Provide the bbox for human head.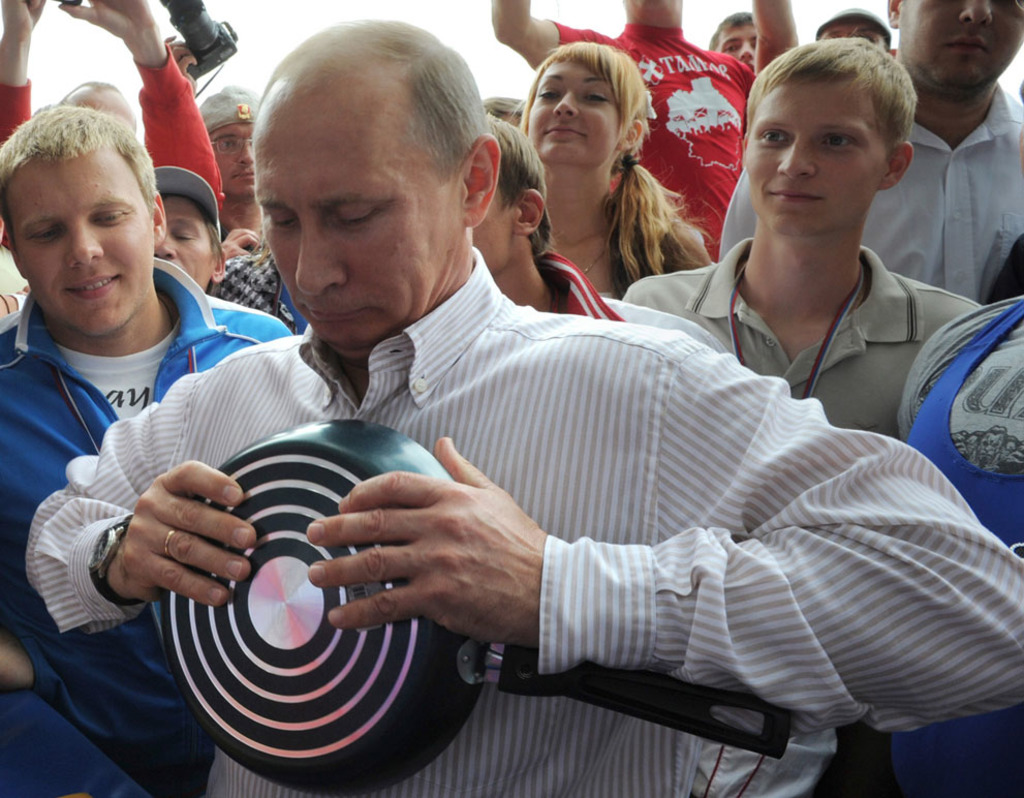
Rect(230, 24, 501, 327).
